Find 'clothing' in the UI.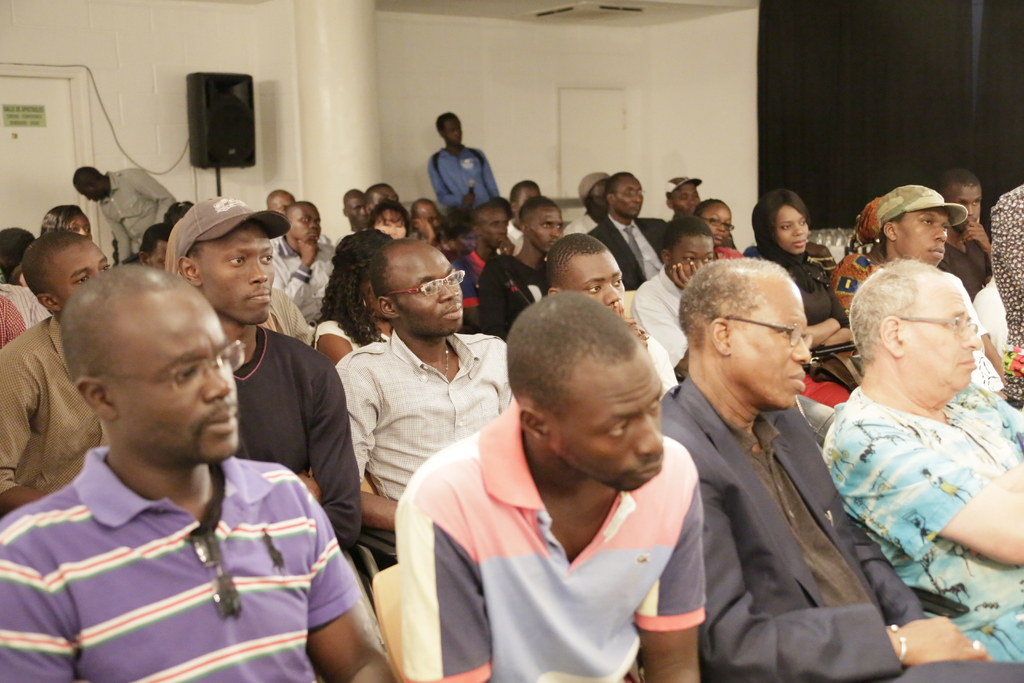
UI element at {"x1": 264, "y1": 288, "x2": 317, "y2": 335}.
